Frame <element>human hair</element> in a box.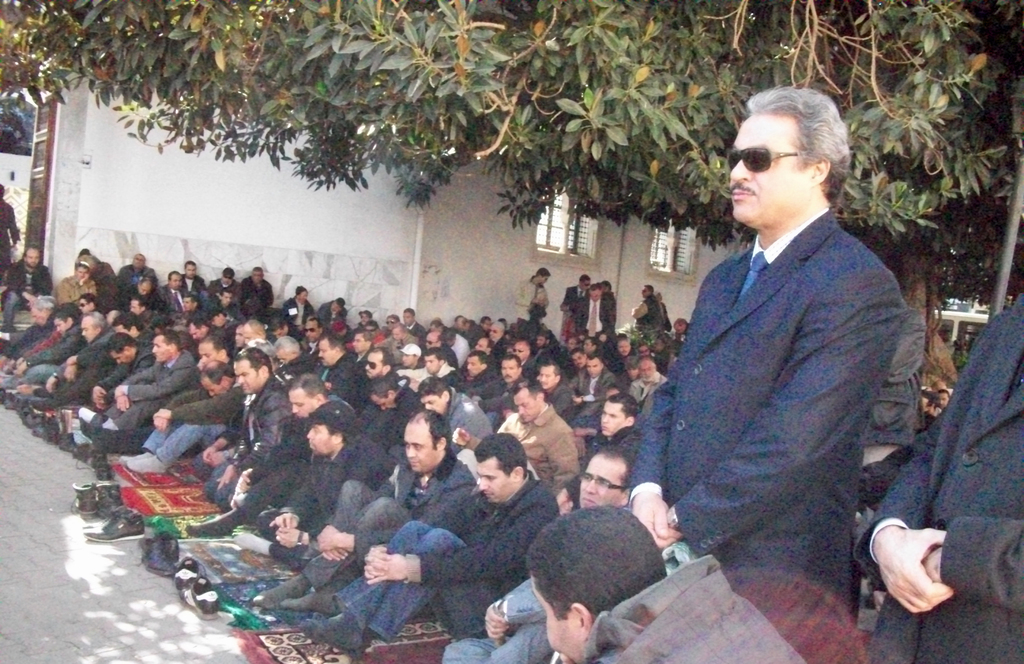
box(199, 357, 236, 388).
